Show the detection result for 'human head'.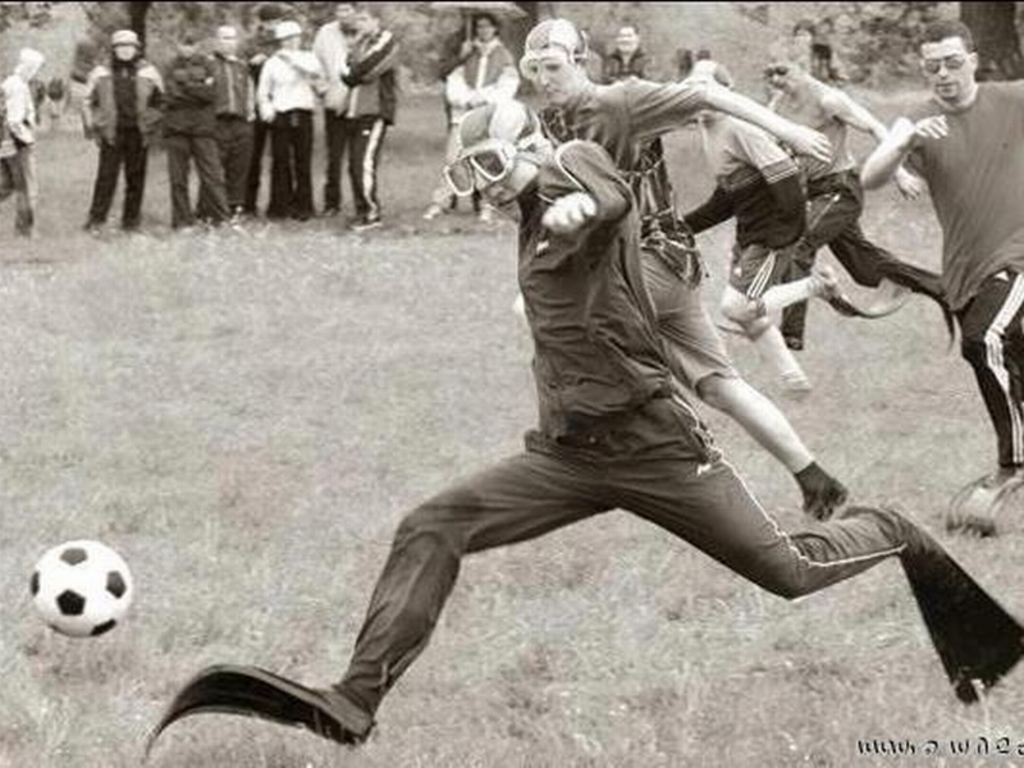
bbox=(335, 0, 358, 26).
